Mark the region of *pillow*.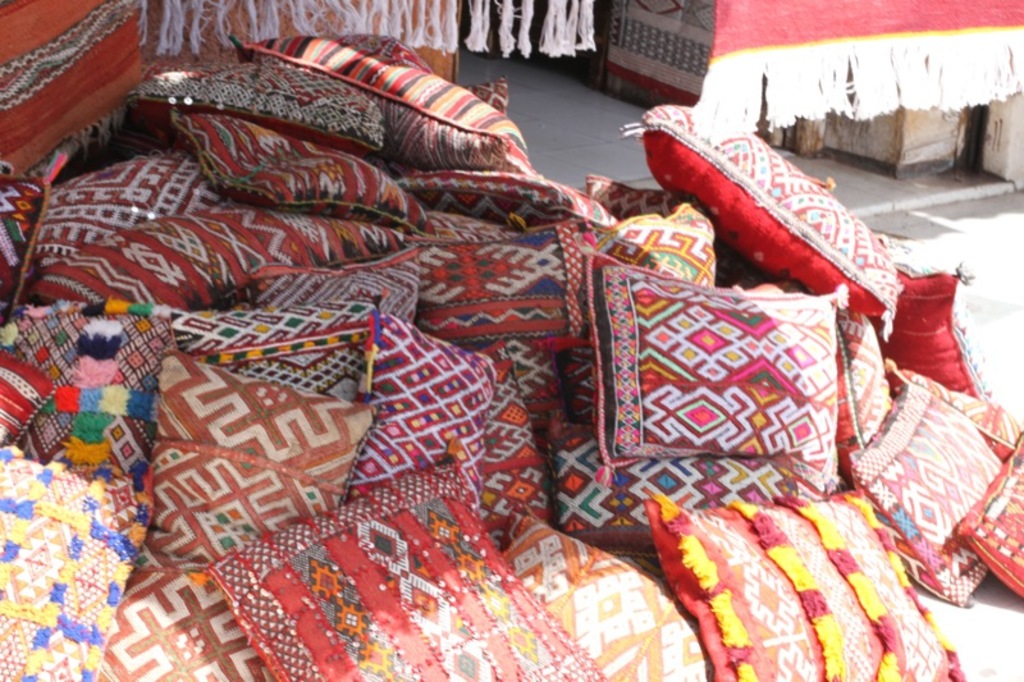
Region: select_region(851, 357, 1023, 596).
